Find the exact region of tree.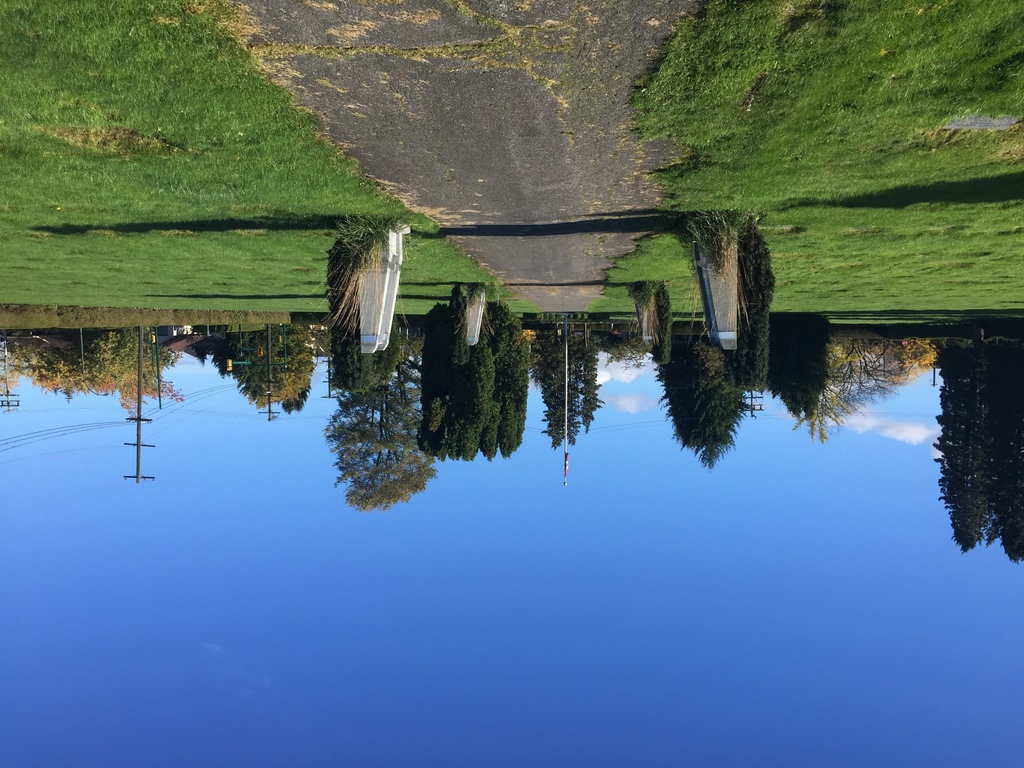
Exact region: locate(495, 312, 531, 461).
